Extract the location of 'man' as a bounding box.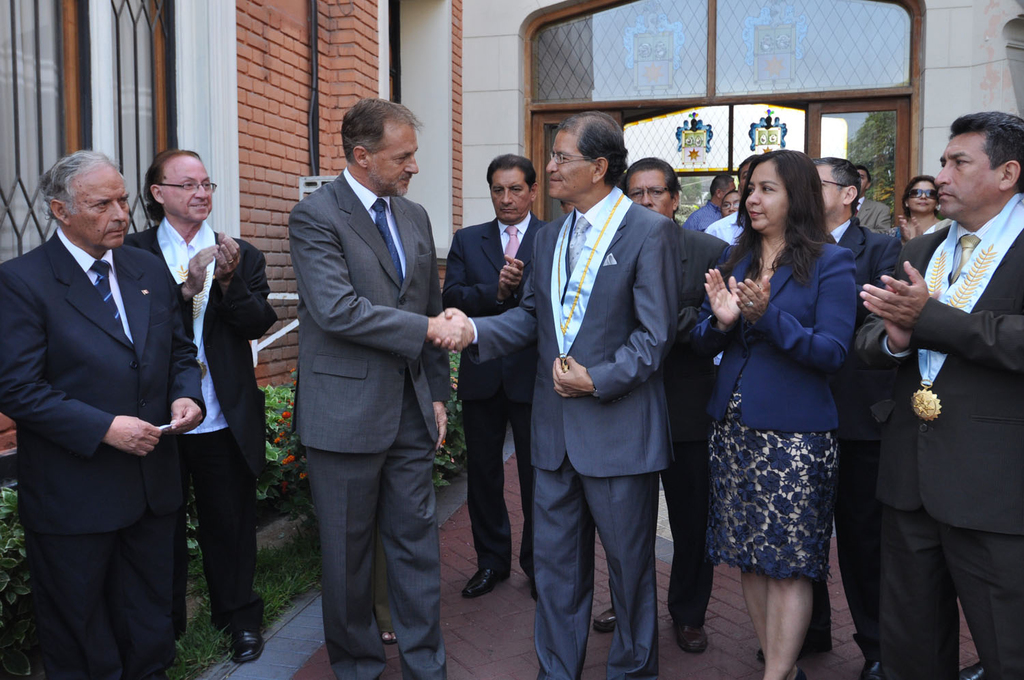
pyautogui.locateOnScreen(284, 97, 475, 679).
